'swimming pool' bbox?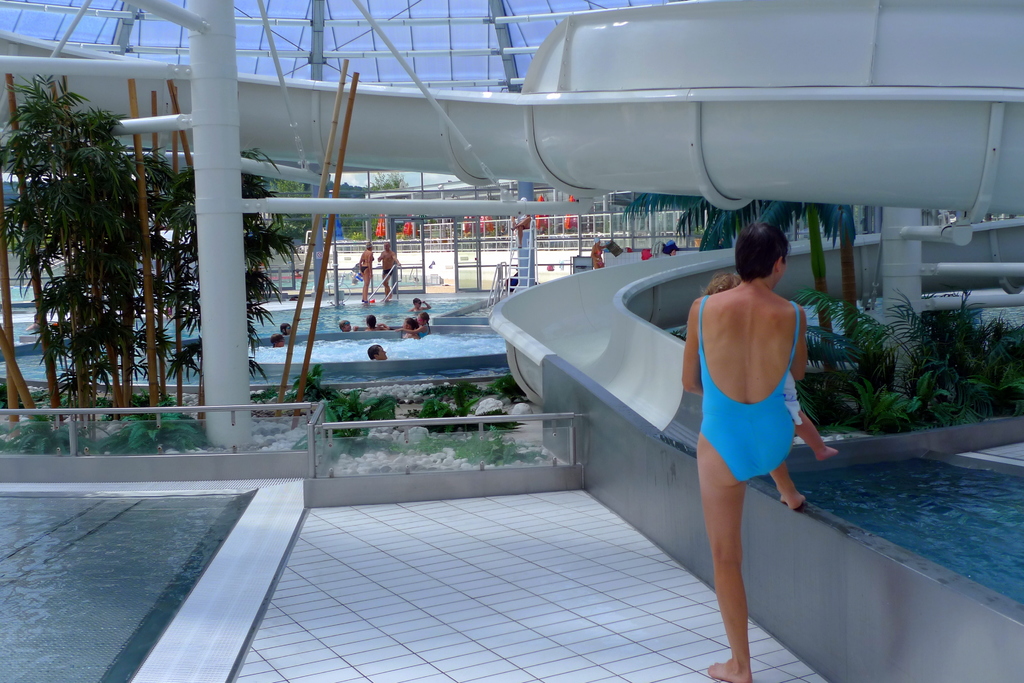
bbox(0, 477, 307, 682)
